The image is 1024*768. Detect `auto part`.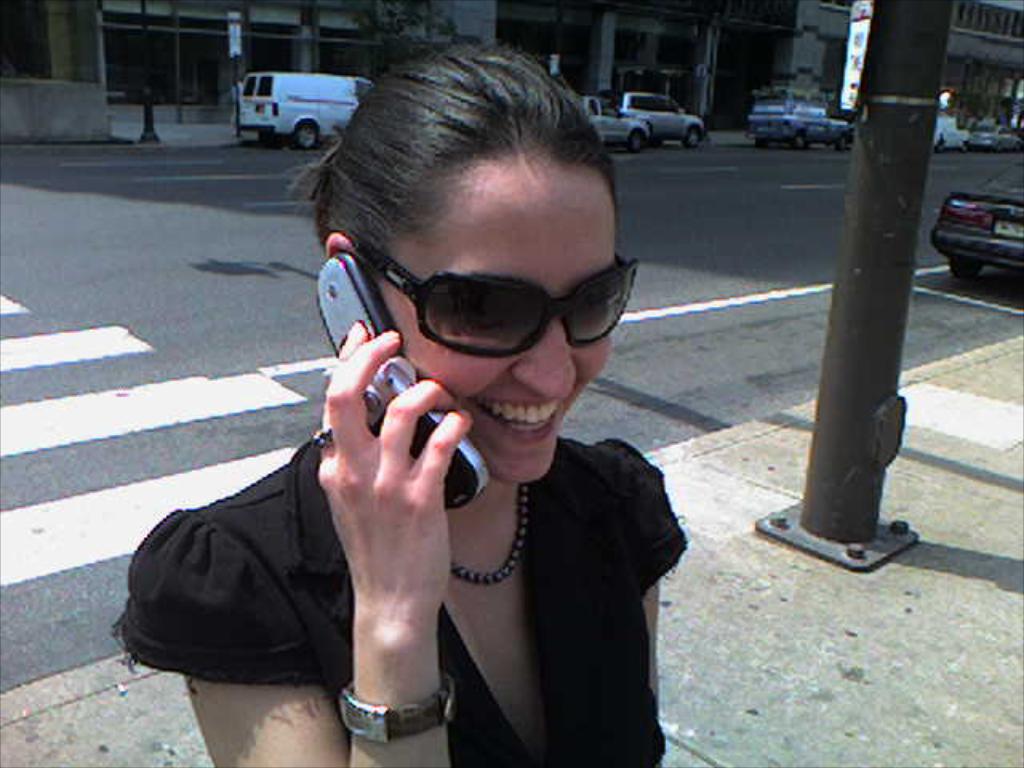
Detection: 978:115:1014:163.
